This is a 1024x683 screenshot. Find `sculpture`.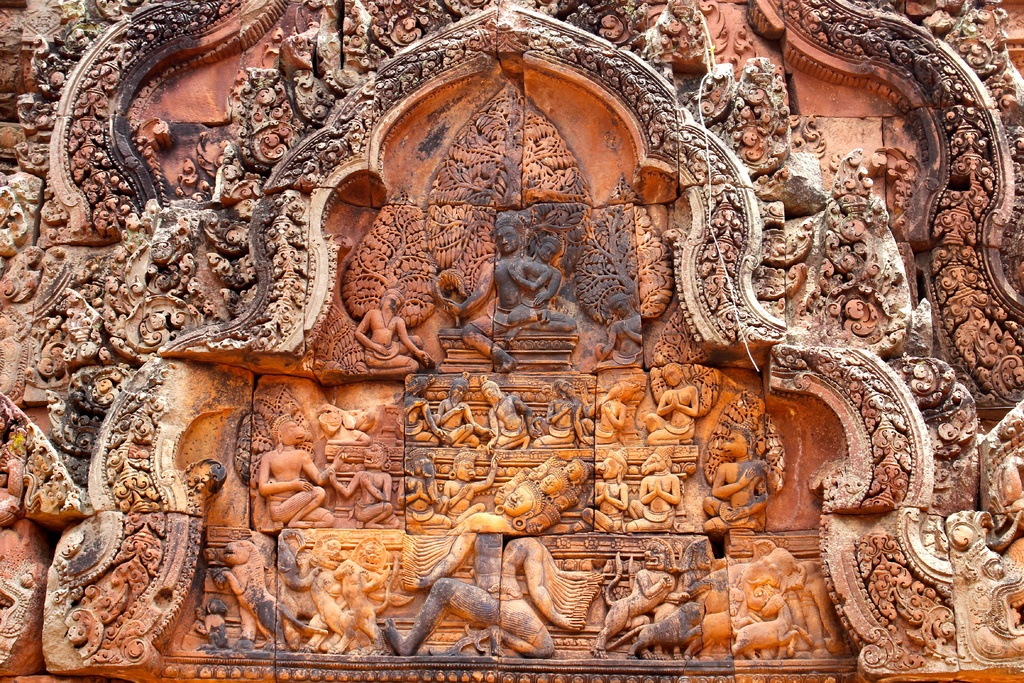
Bounding box: region(393, 376, 443, 446).
